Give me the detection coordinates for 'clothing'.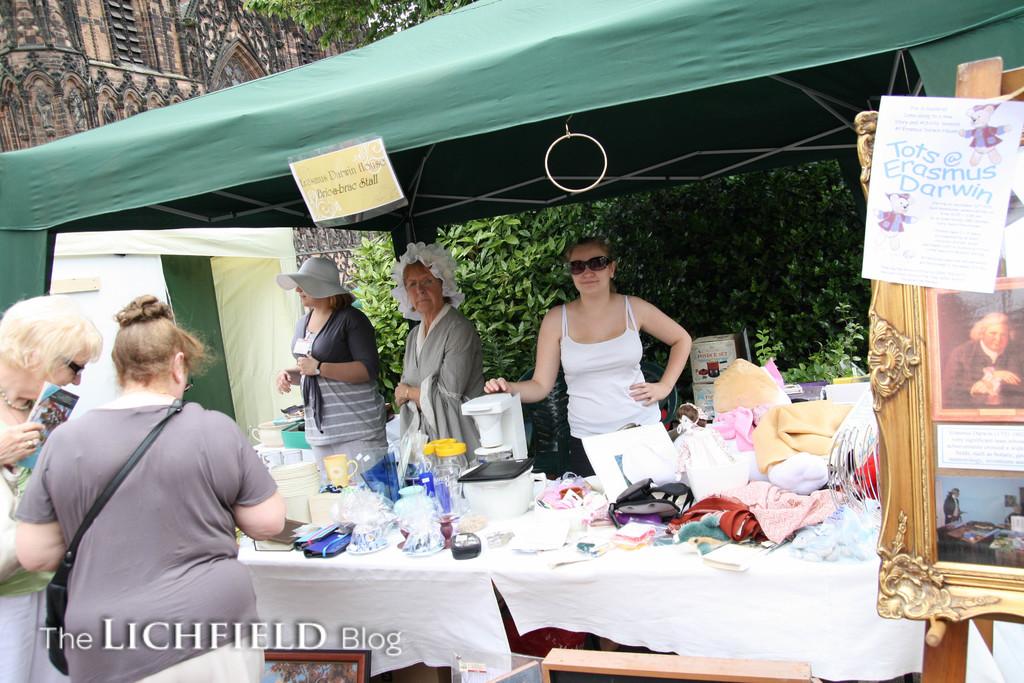
locate(403, 299, 483, 470).
